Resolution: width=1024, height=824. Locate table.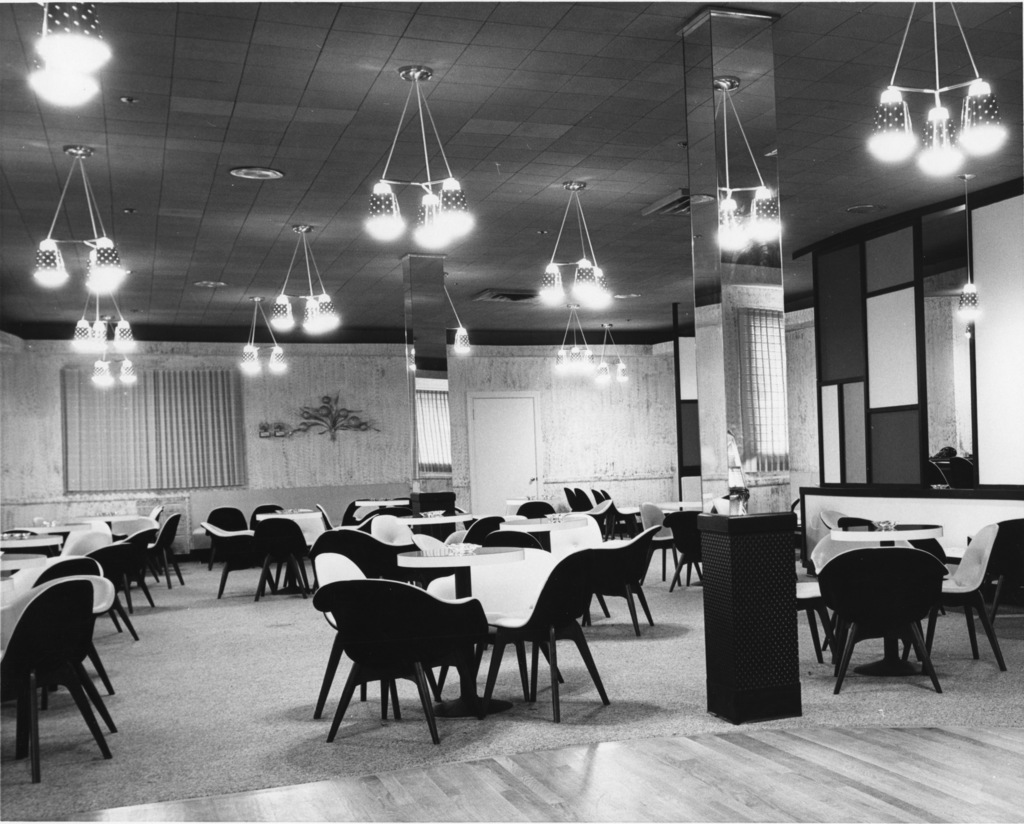
x1=251 y1=507 x2=322 y2=553.
